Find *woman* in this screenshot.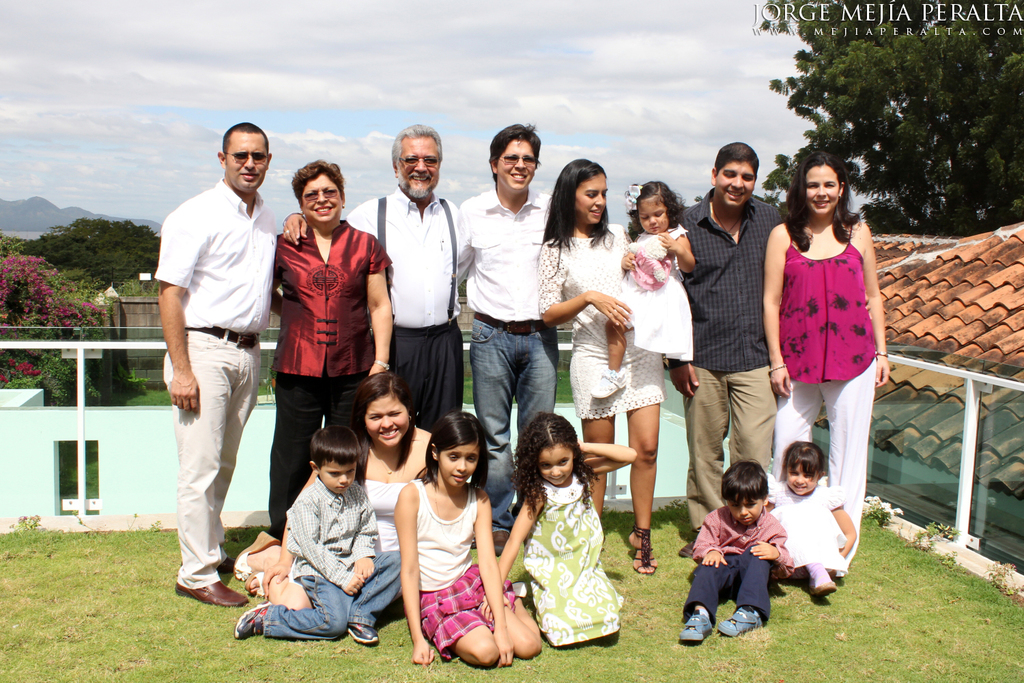
The bounding box for *woman* is left=267, top=157, right=392, bottom=540.
